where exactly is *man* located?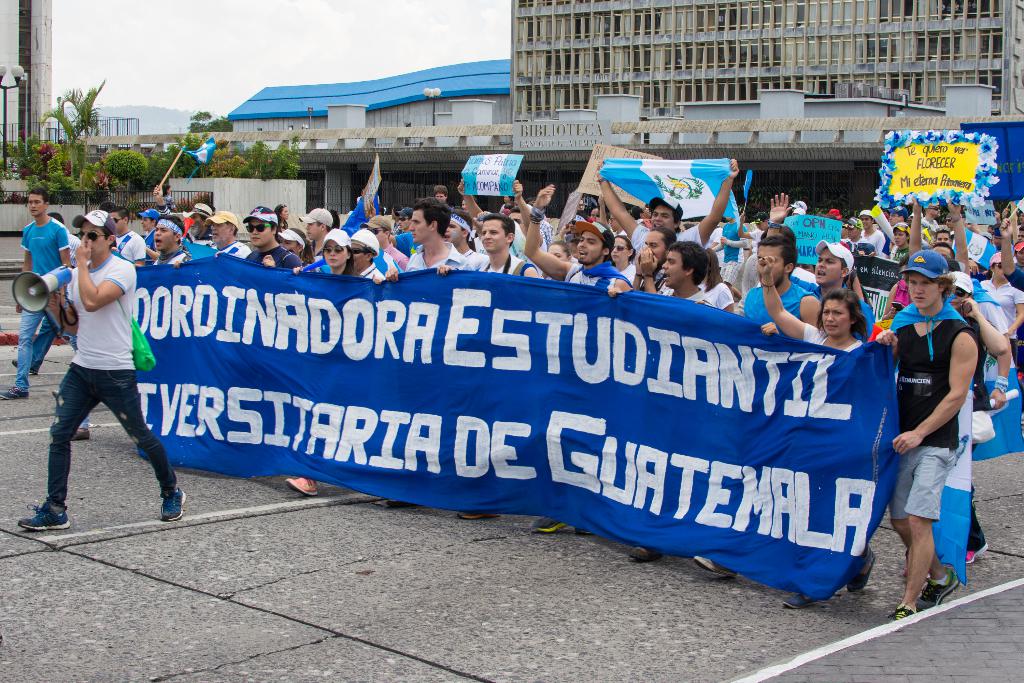
Its bounding box is bbox=[27, 213, 168, 536].
